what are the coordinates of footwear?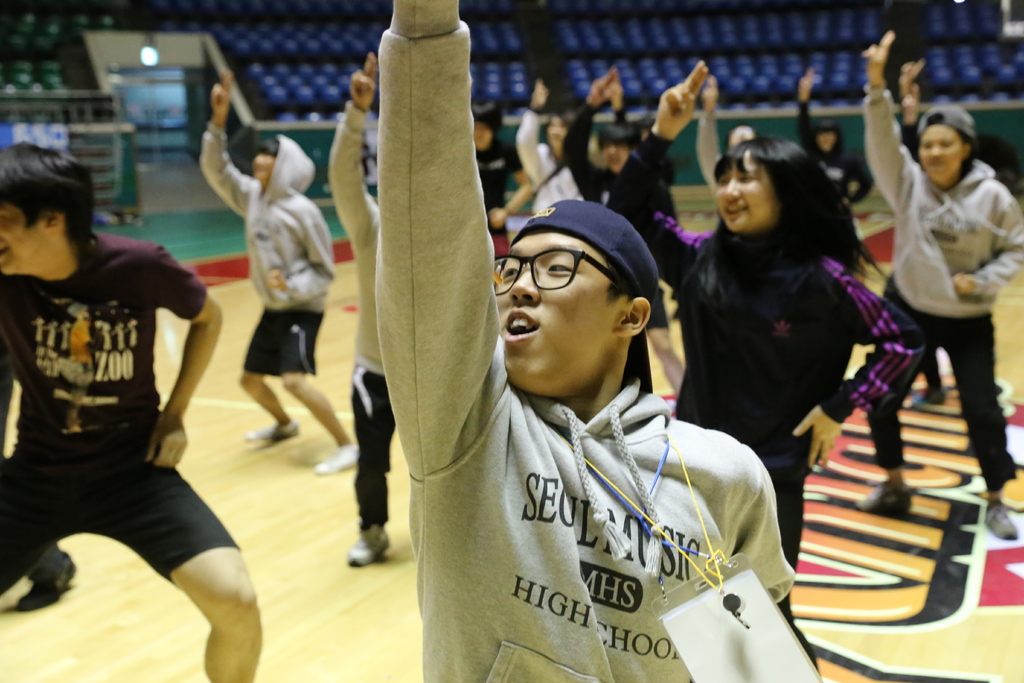
box=[851, 483, 908, 518].
